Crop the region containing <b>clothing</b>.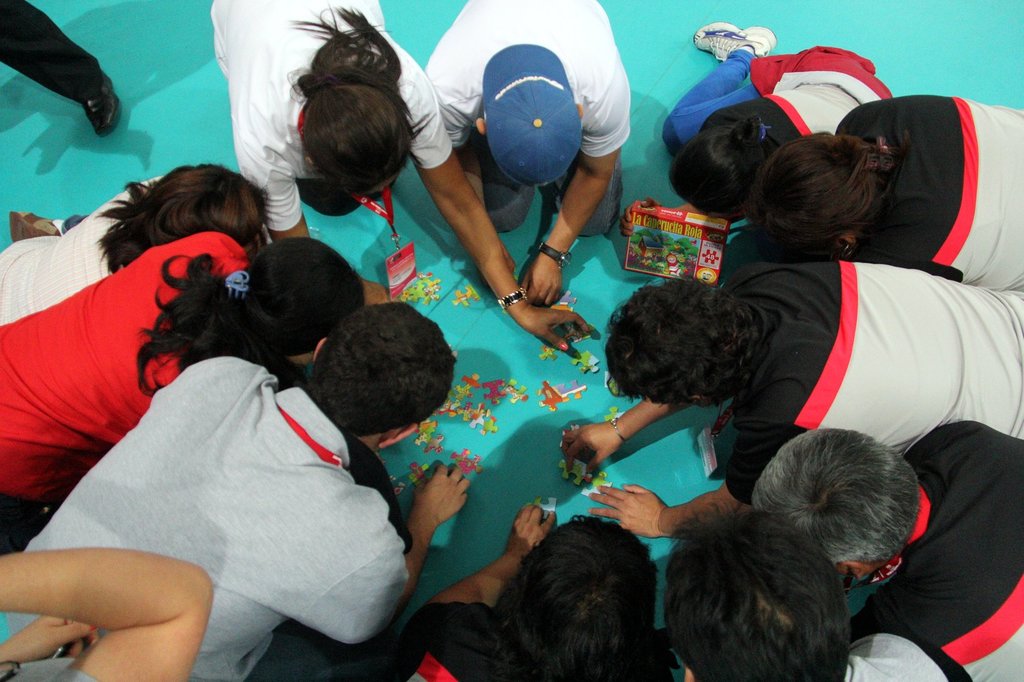
Crop region: box=[423, 0, 633, 158].
